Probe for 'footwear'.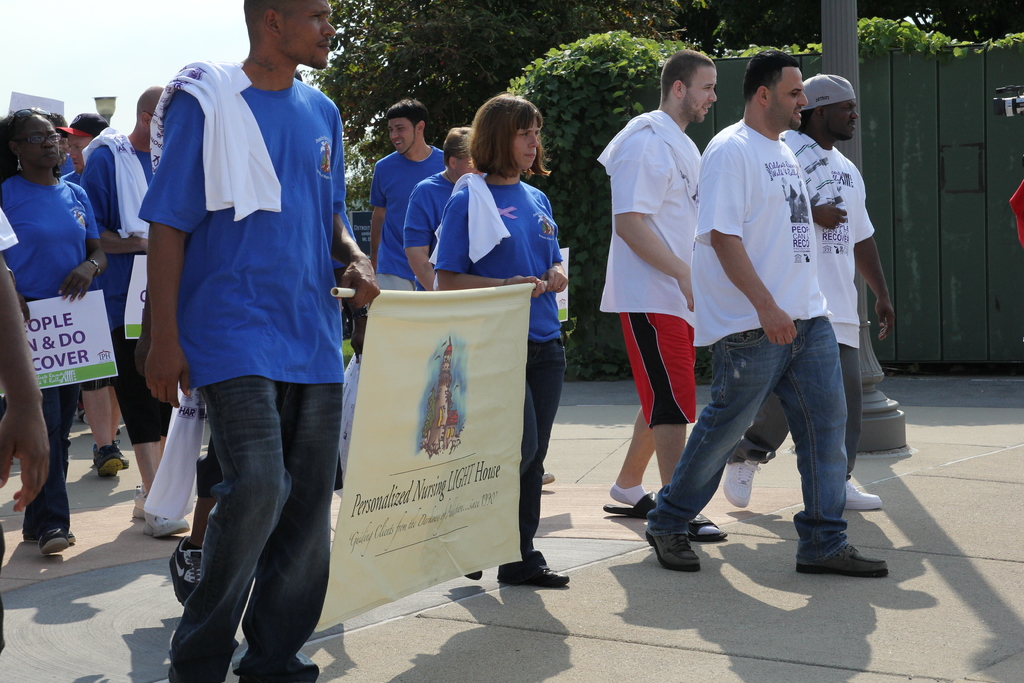
Probe result: detection(141, 512, 188, 538).
